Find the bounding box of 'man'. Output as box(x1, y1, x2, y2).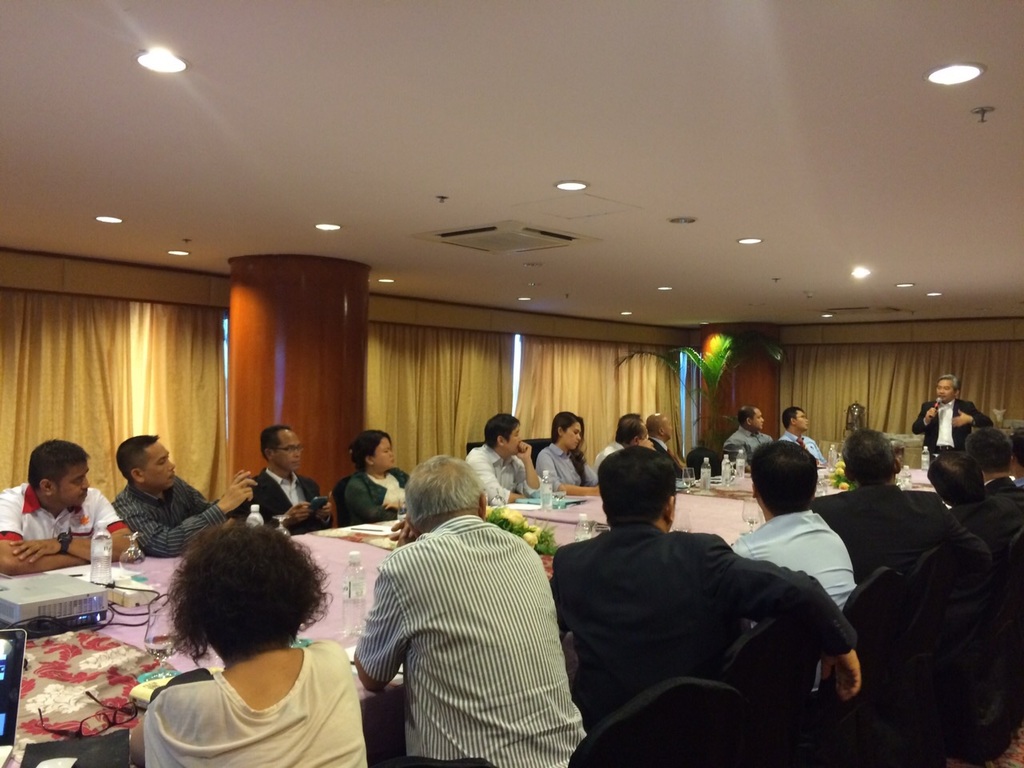
box(110, 432, 265, 560).
